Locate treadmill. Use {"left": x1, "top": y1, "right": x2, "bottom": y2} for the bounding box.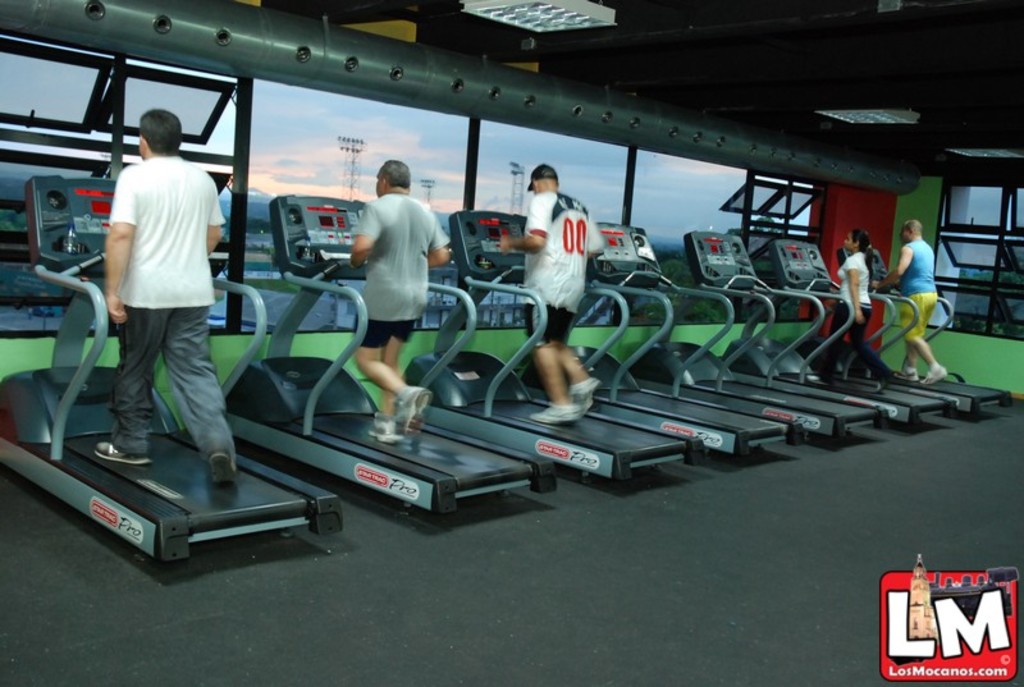
{"left": 524, "top": 219, "right": 808, "bottom": 461}.
